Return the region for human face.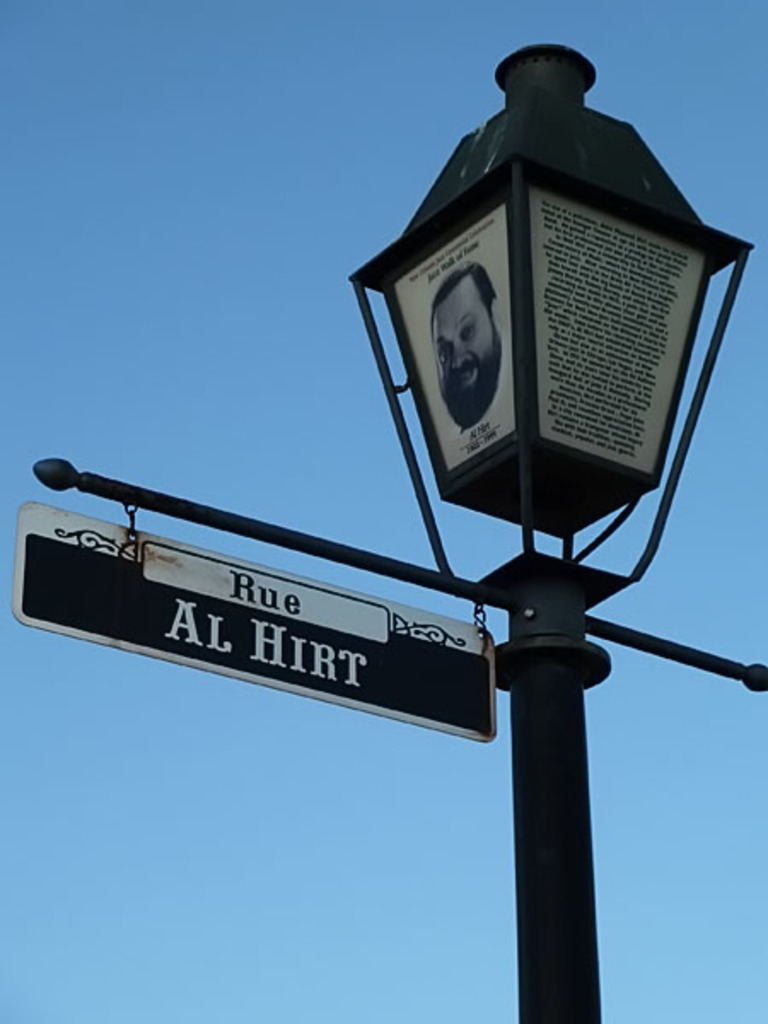
x1=425, y1=292, x2=490, y2=422.
